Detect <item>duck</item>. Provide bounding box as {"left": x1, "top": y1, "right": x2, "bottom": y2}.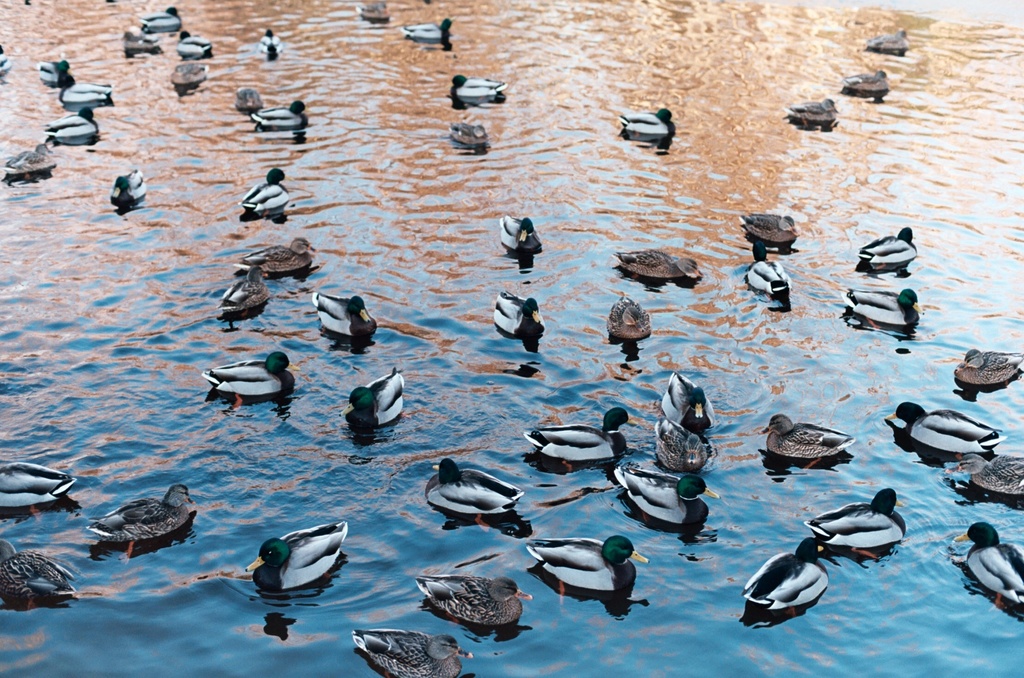
{"left": 449, "top": 70, "right": 504, "bottom": 103}.
